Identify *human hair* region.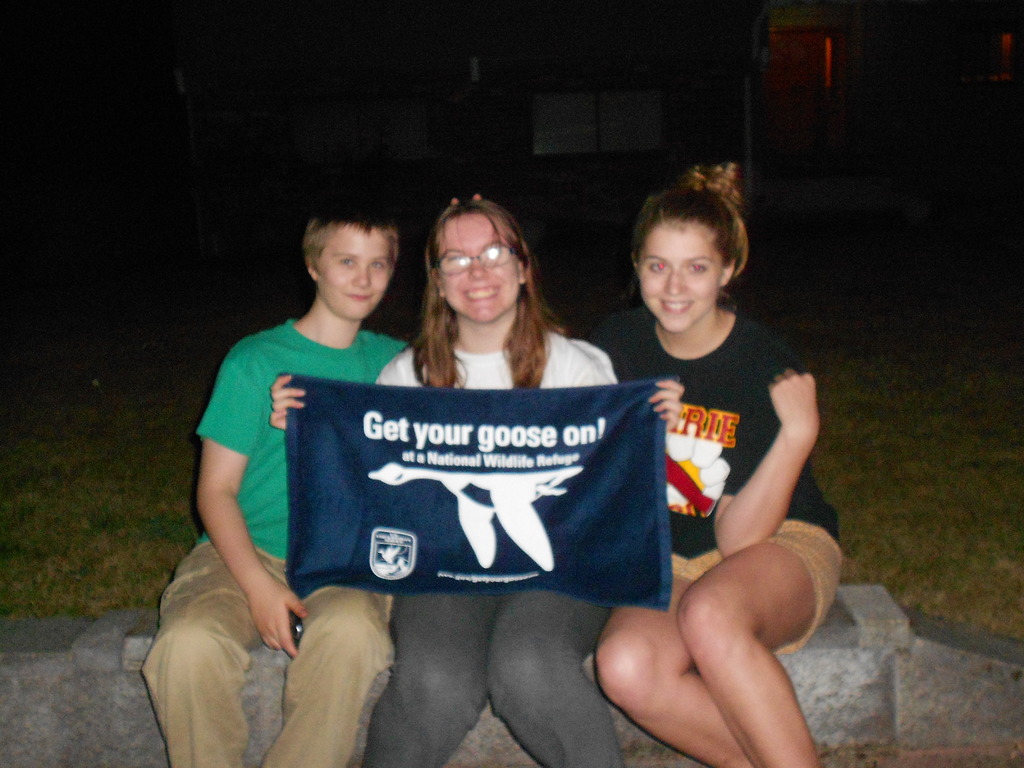
Region: x1=411 y1=200 x2=551 y2=392.
